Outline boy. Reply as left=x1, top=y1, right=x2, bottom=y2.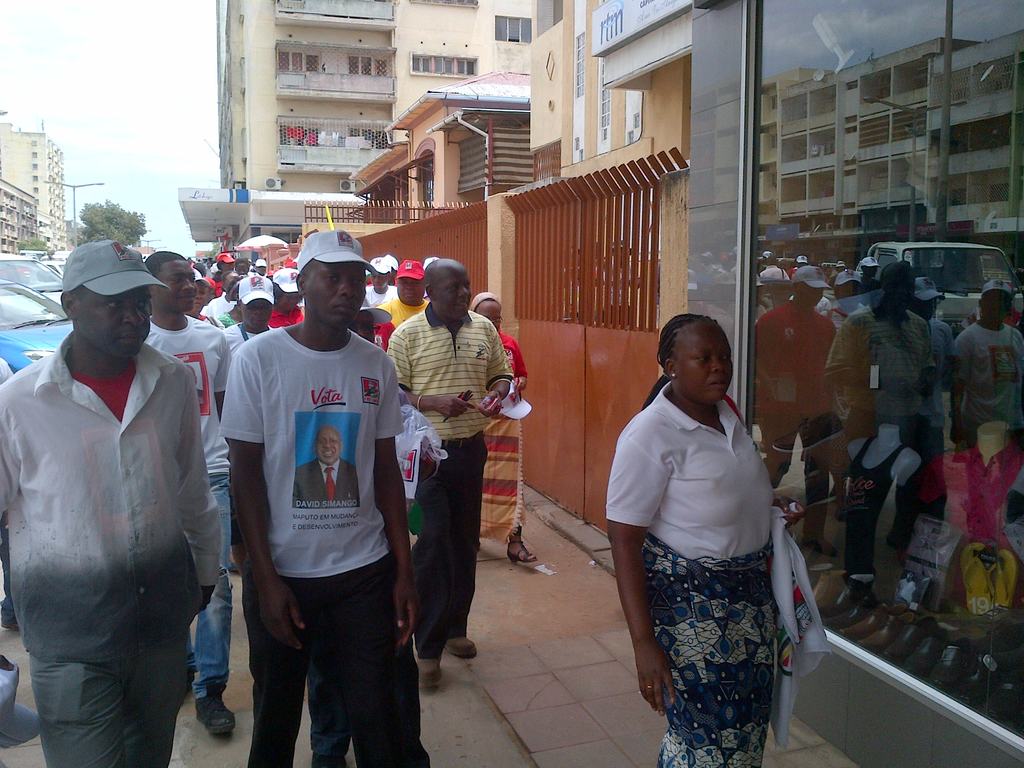
left=139, top=253, right=233, bottom=734.
